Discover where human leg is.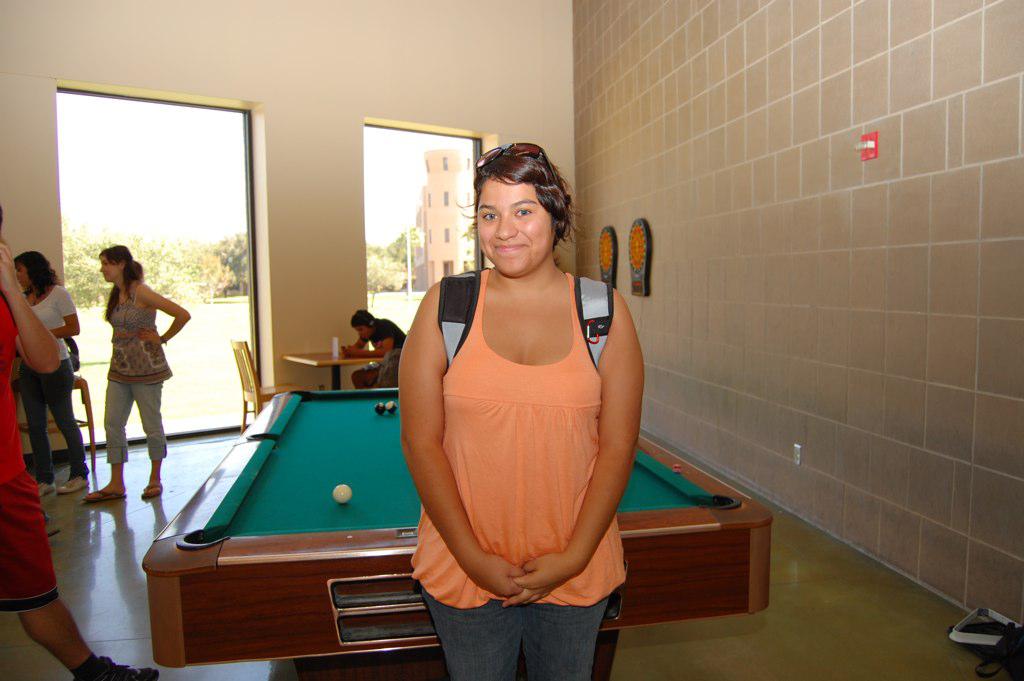
Discovered at pyautogui.locateOnScreen(518, 588, 612, 677).
